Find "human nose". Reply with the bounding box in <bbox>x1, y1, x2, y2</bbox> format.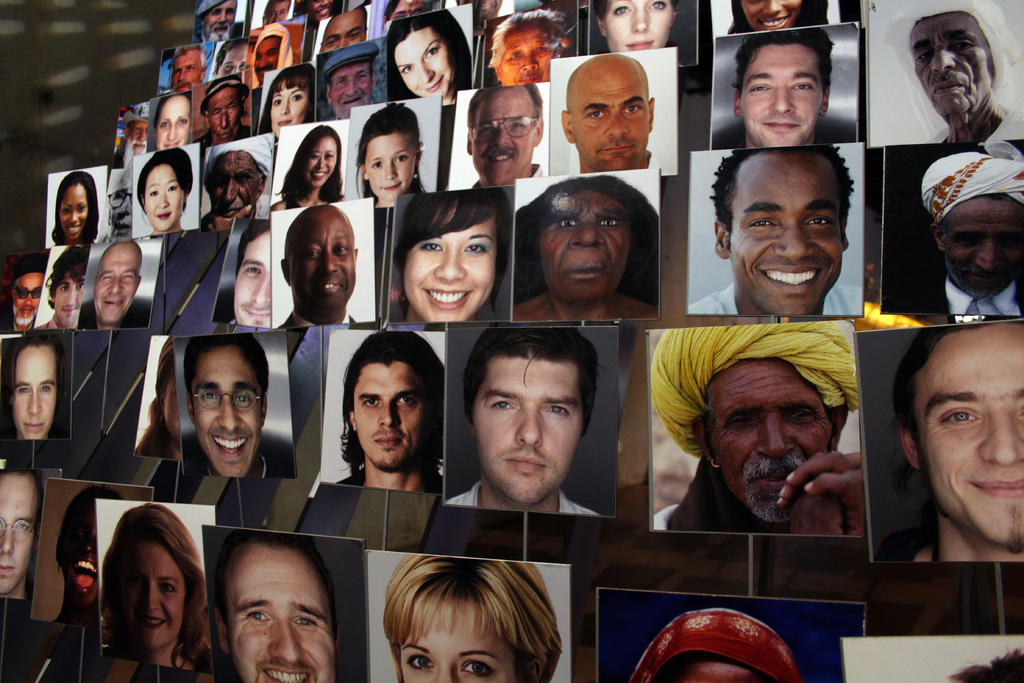
<bbox>251, 276, 268, 308</bbox>.
